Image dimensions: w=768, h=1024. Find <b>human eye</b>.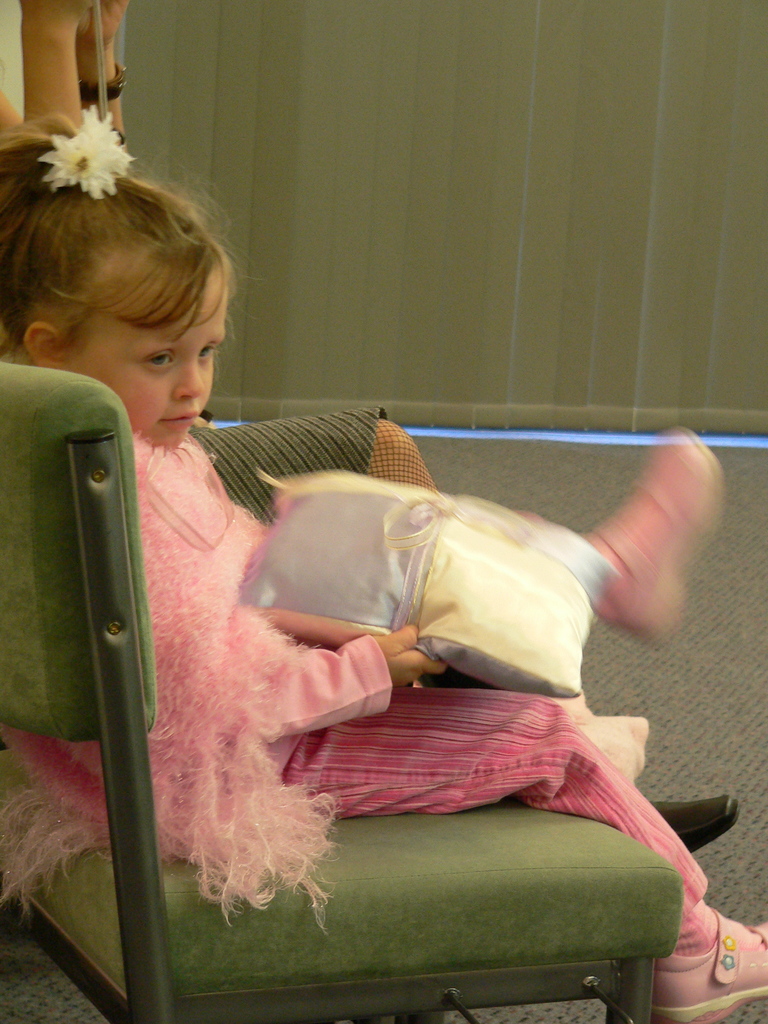
138/348/177/369.
